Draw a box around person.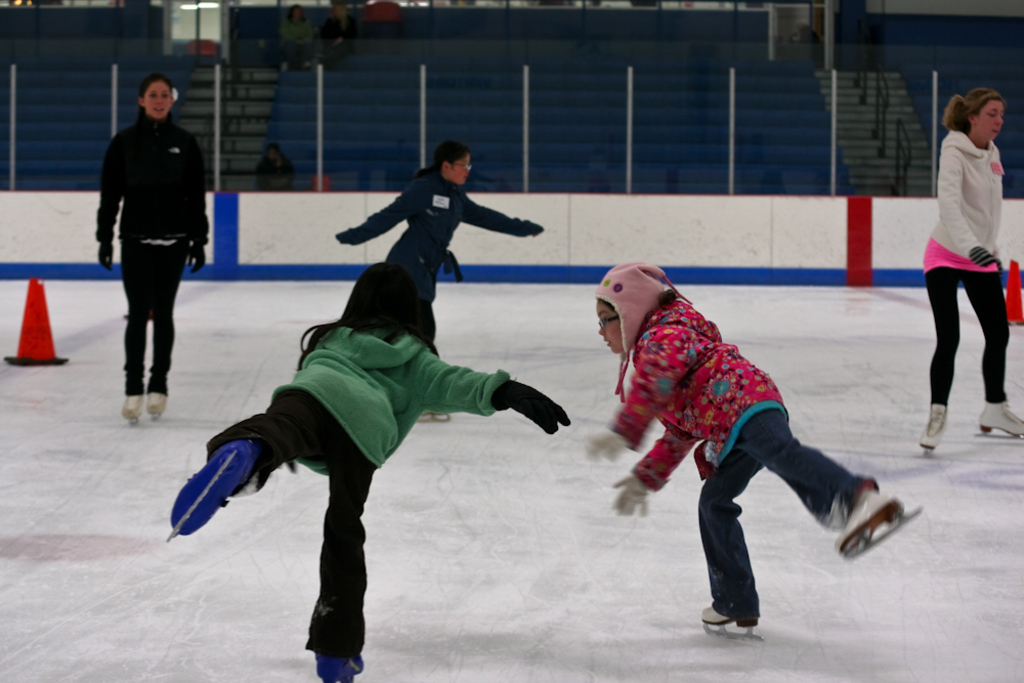
602, 241, 885, 628.
